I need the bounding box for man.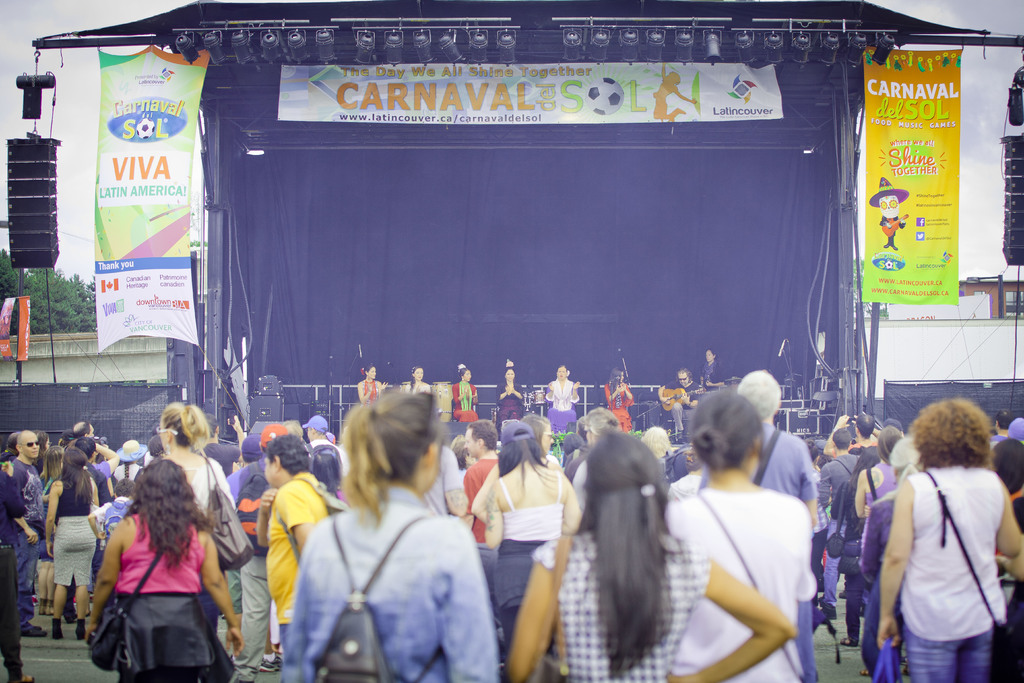
Here it is: (left=67, top=421, right=103, bottom=445).
